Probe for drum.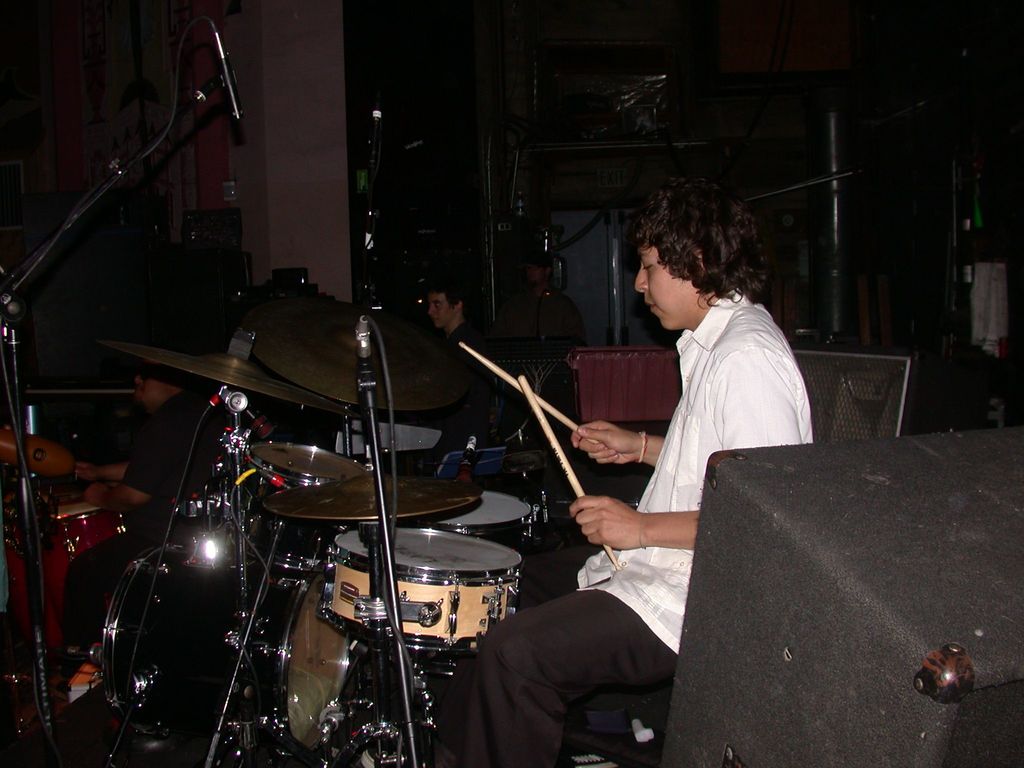
Probe result: locate(227, 442, 372, 570).
